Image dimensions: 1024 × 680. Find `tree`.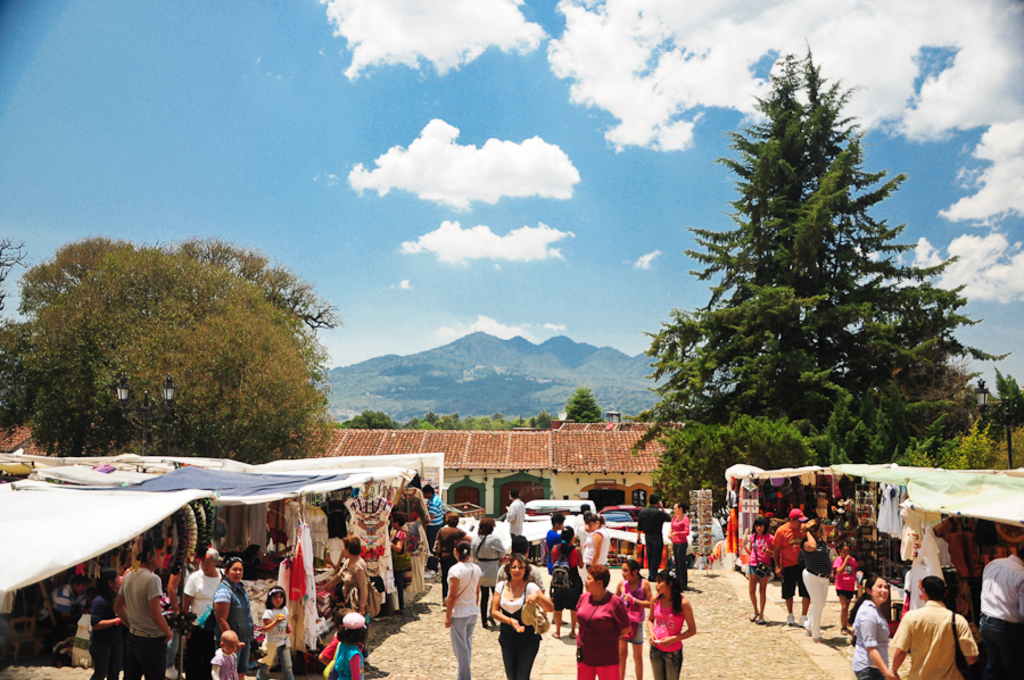
<box>975,368,1023,471</box>.
